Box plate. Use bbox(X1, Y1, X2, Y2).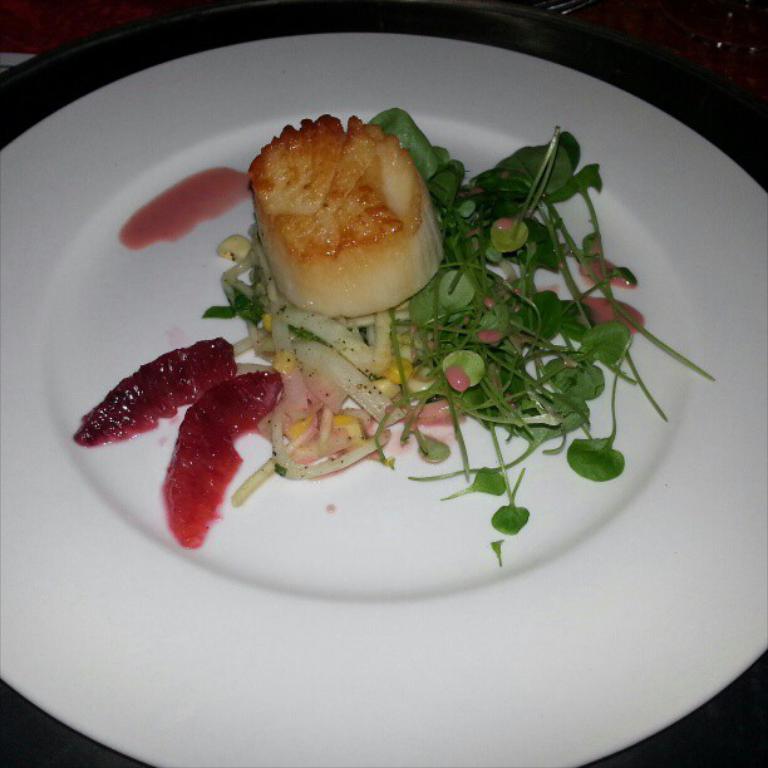
bbox(0, 0, 767, 696).
